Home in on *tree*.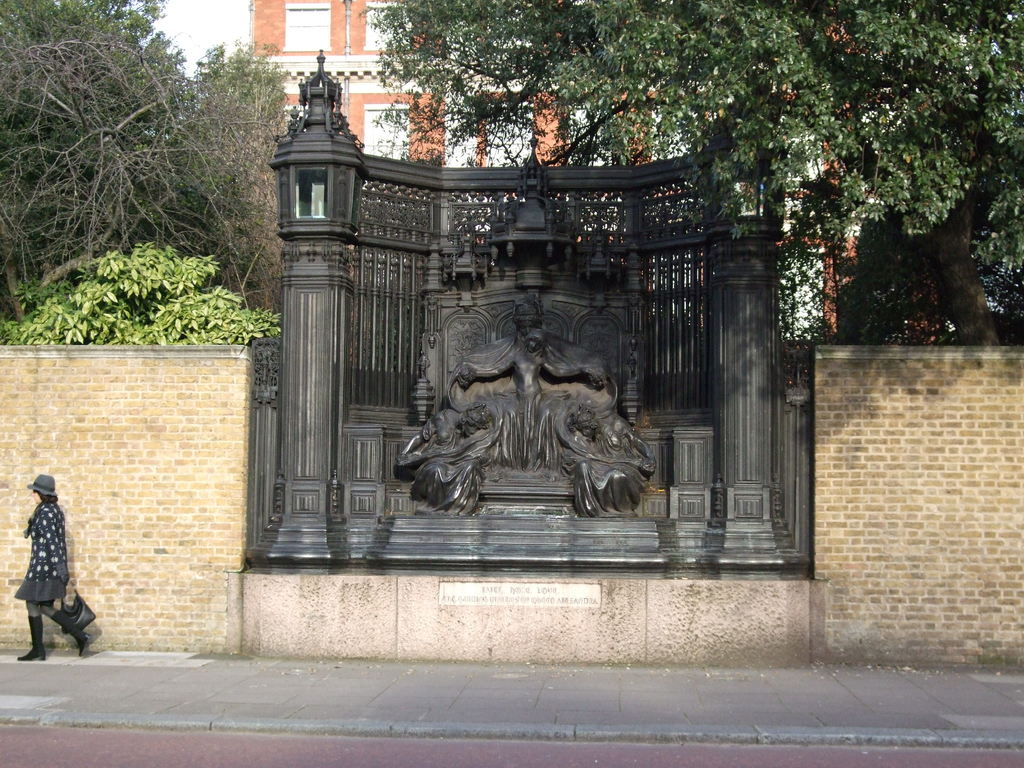
Homed in at [x1=0, y1=0, x2=298, y2=349].
